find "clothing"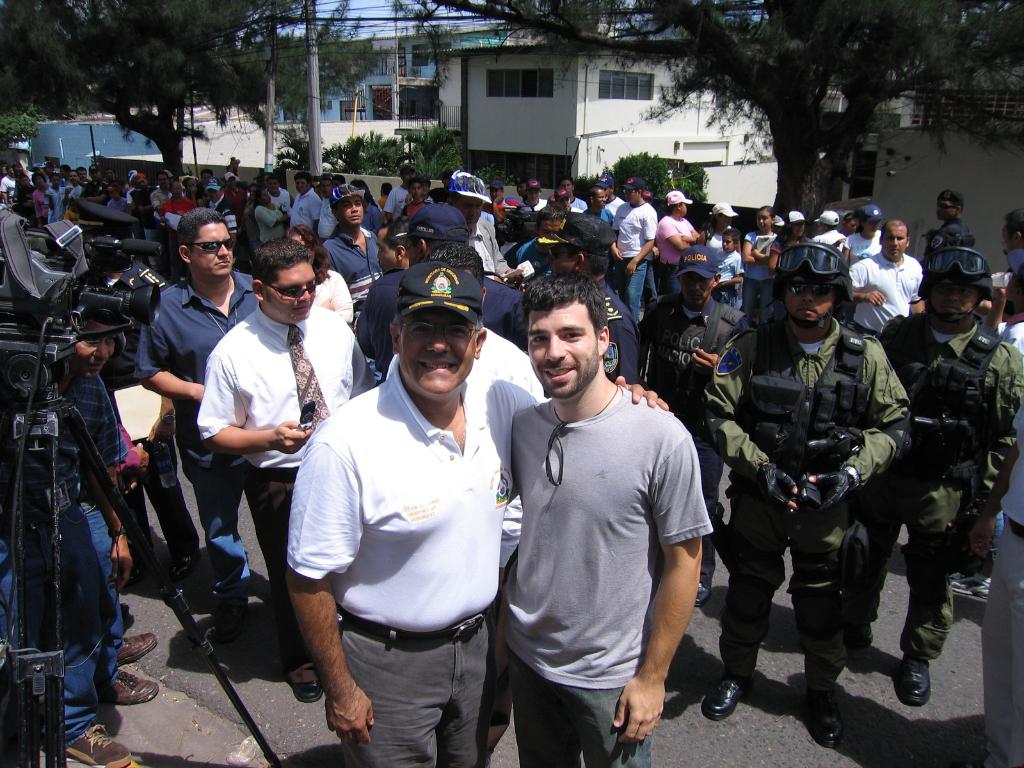
<bbox>349, 251, 522, 368</bbox>
